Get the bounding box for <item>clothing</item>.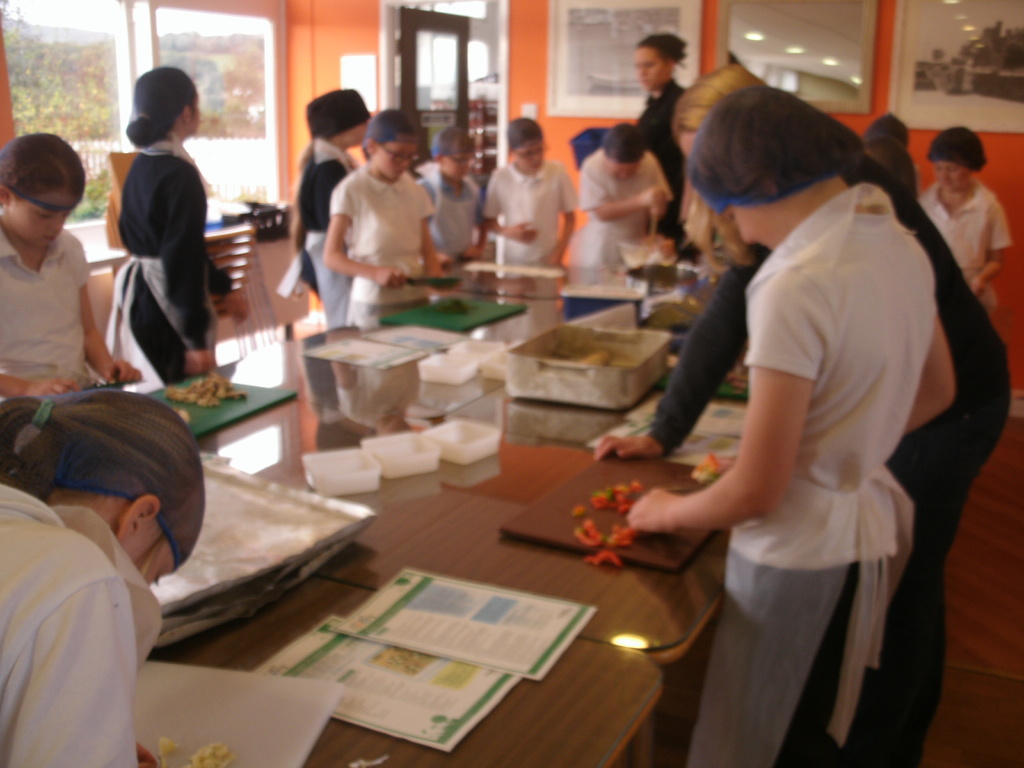
locate(646, 172, 1009, 764).
